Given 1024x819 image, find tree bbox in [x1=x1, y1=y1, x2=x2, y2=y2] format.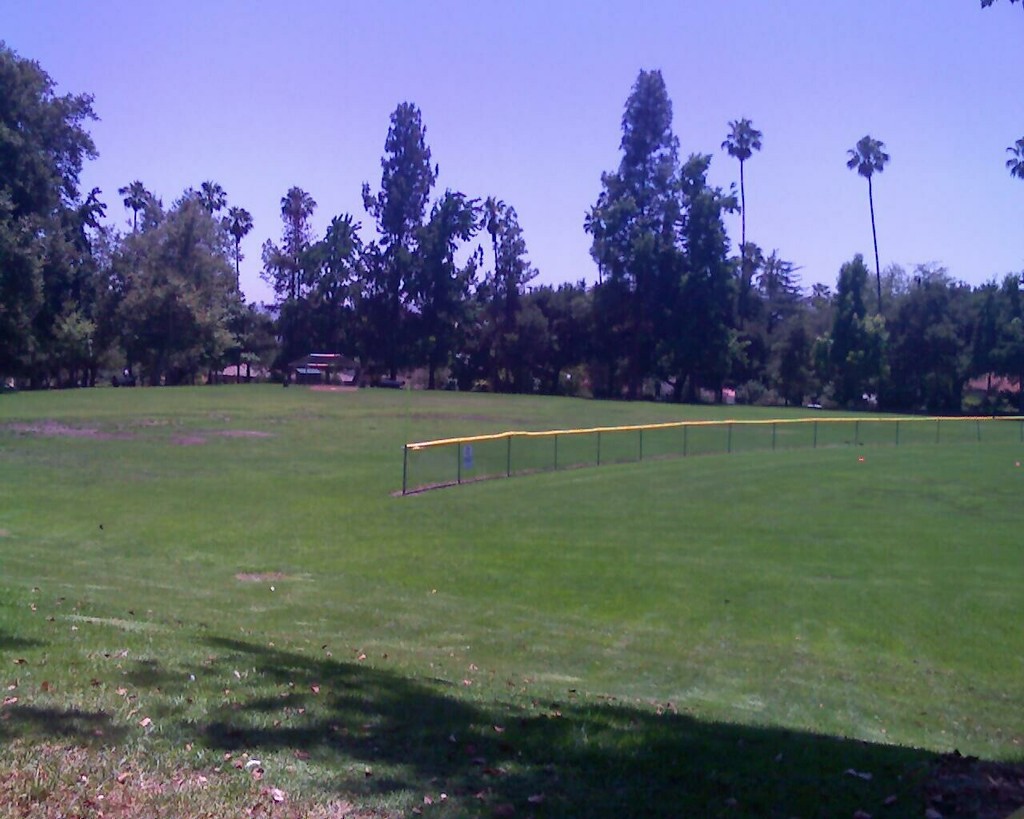
[x1=280, y1=182, x2=316, y2=359].
